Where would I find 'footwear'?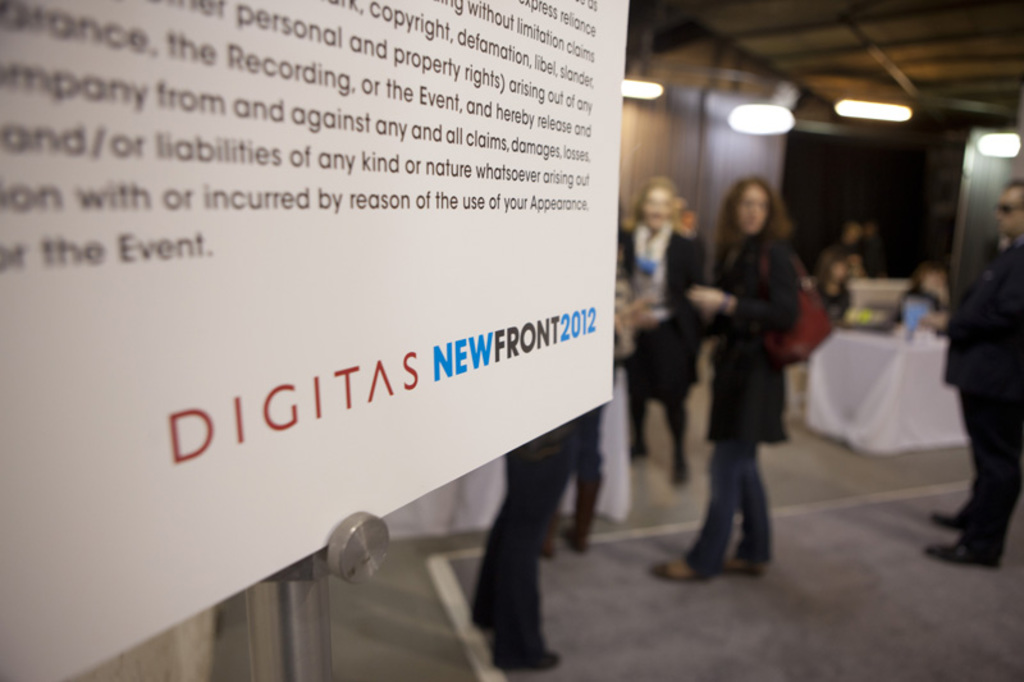
At region(563, 473, 603, 549).
